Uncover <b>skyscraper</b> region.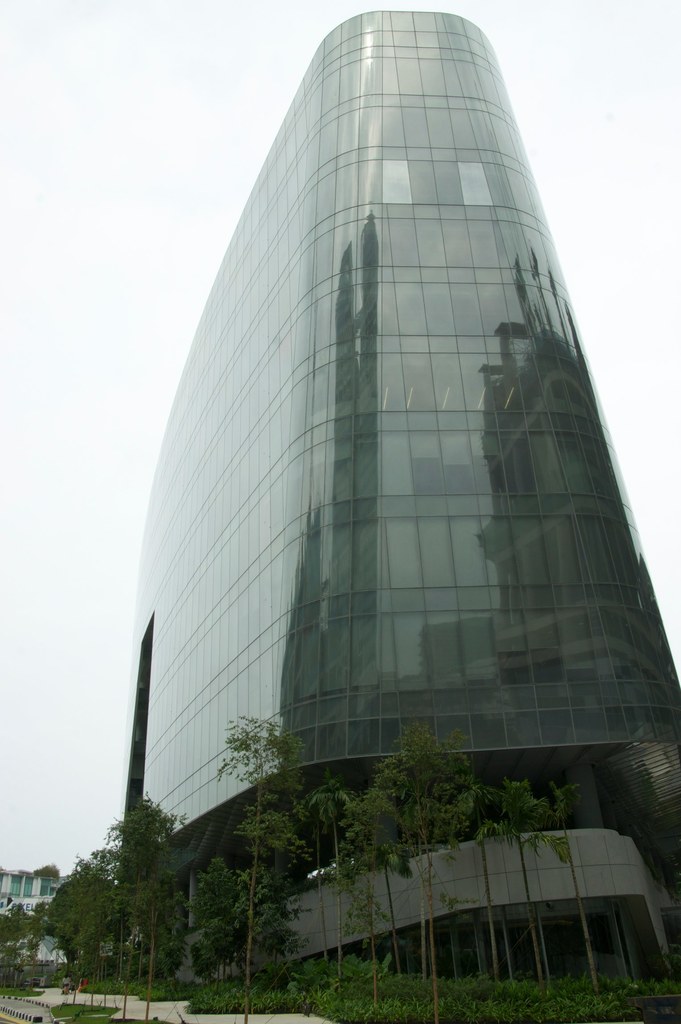
Uncovered: (left=101, top=12, right=660, bottom=943).
